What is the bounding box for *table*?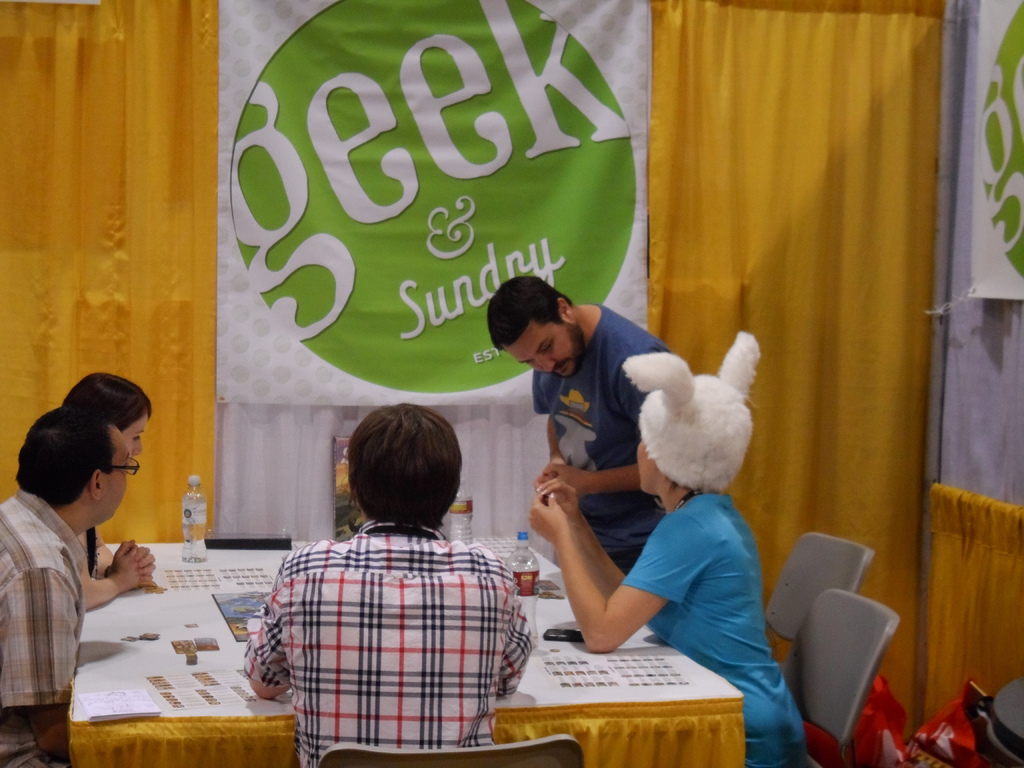
(left=68, top=532, right=740, bottom=767).
